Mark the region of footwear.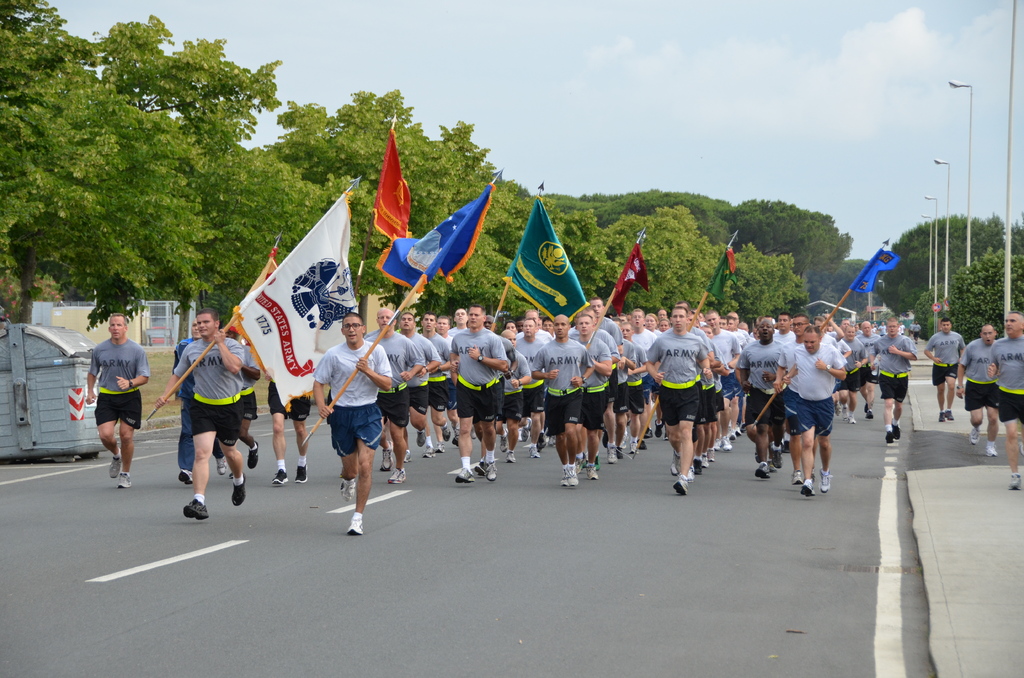
Region: 707/449/712/462.
